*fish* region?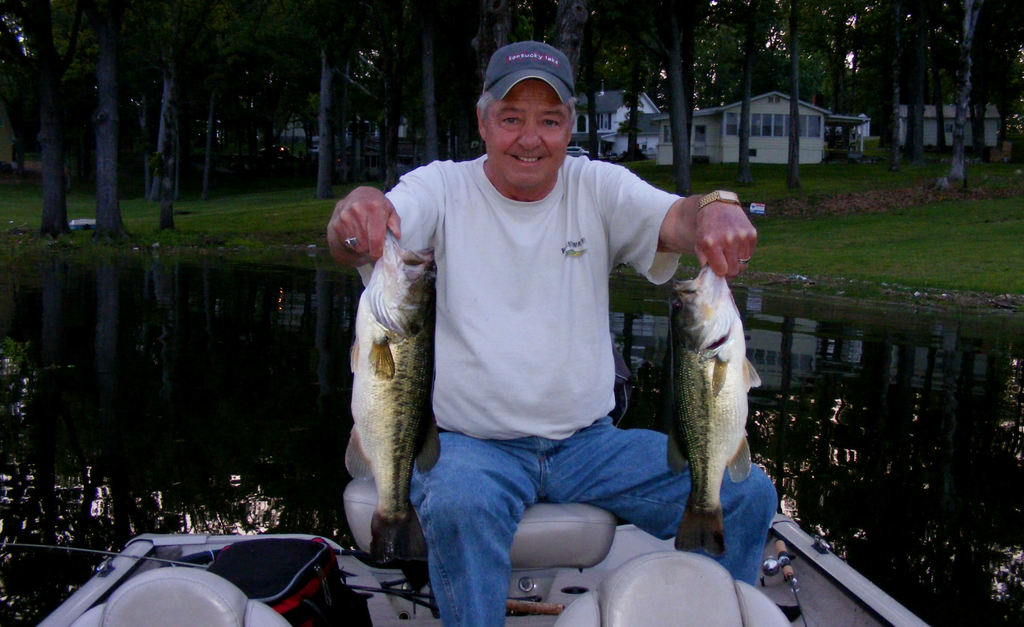
{"x1": 348, "y1": 229, "x2": 446, "y2": 591}
